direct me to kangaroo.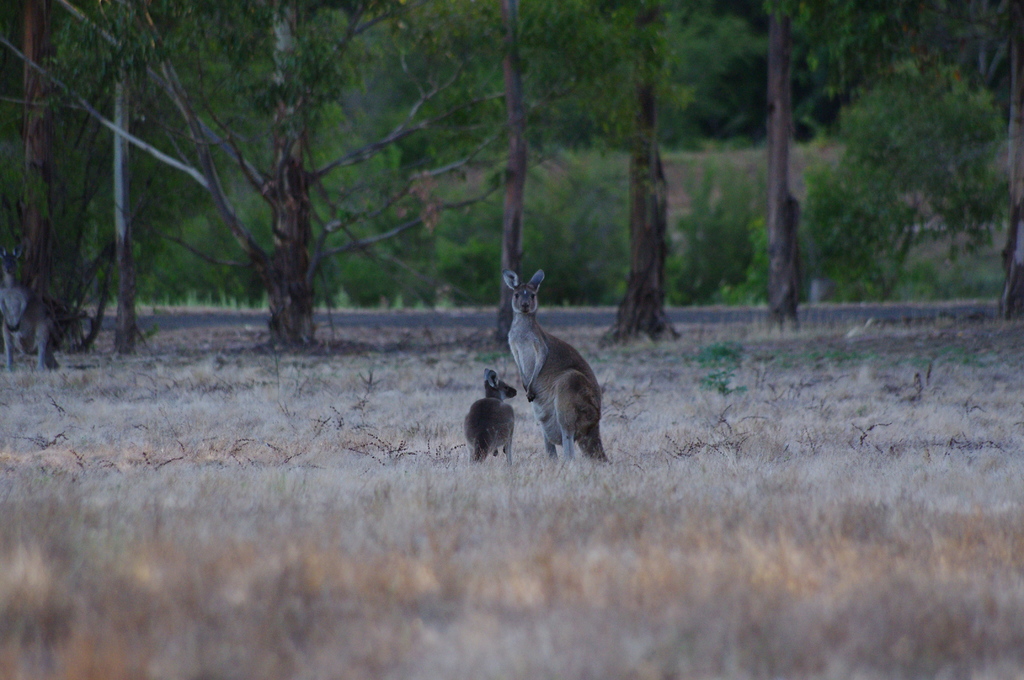
Direction: 465, 368, 516, 467.
